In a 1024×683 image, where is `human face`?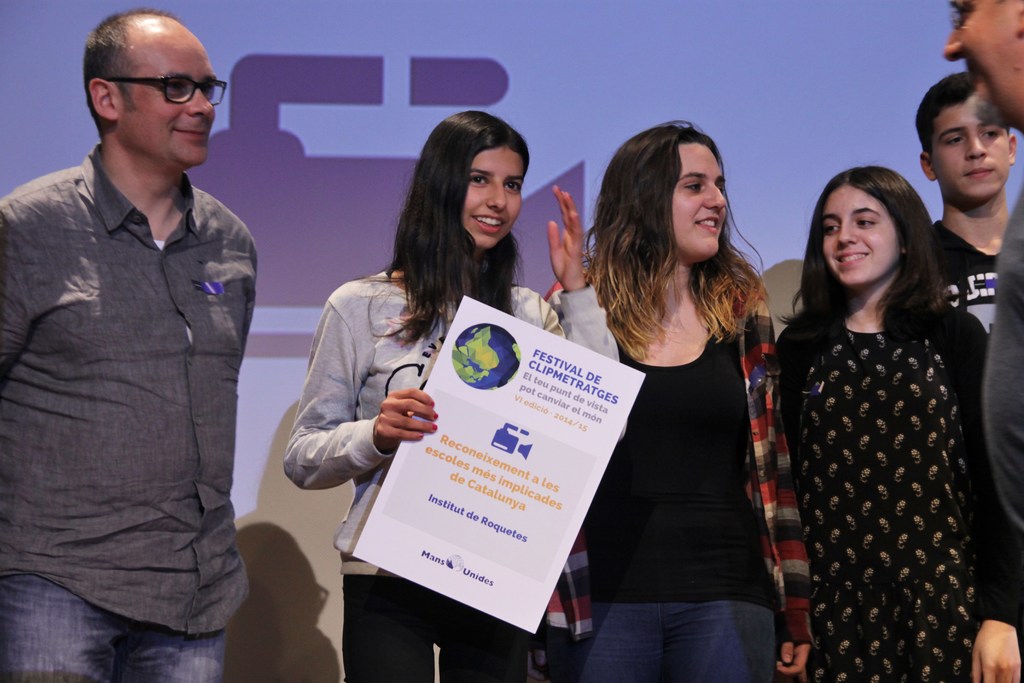
bbox(926, 97, 1007, 201).
